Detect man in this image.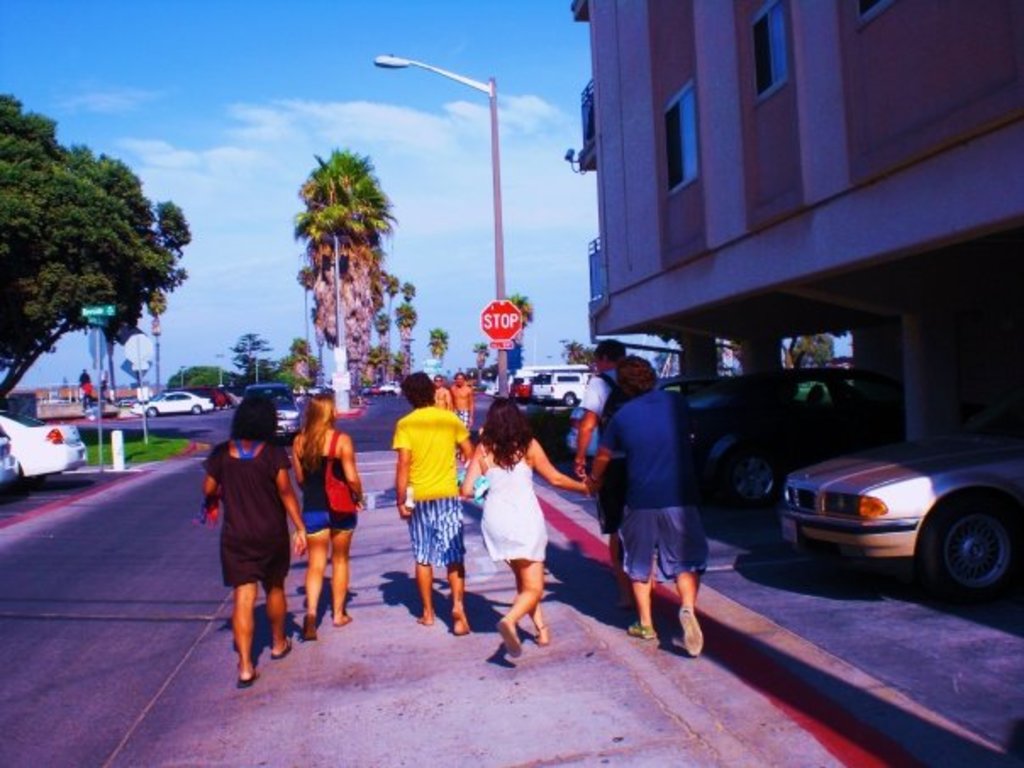
Detection: [607,370,724,676].
